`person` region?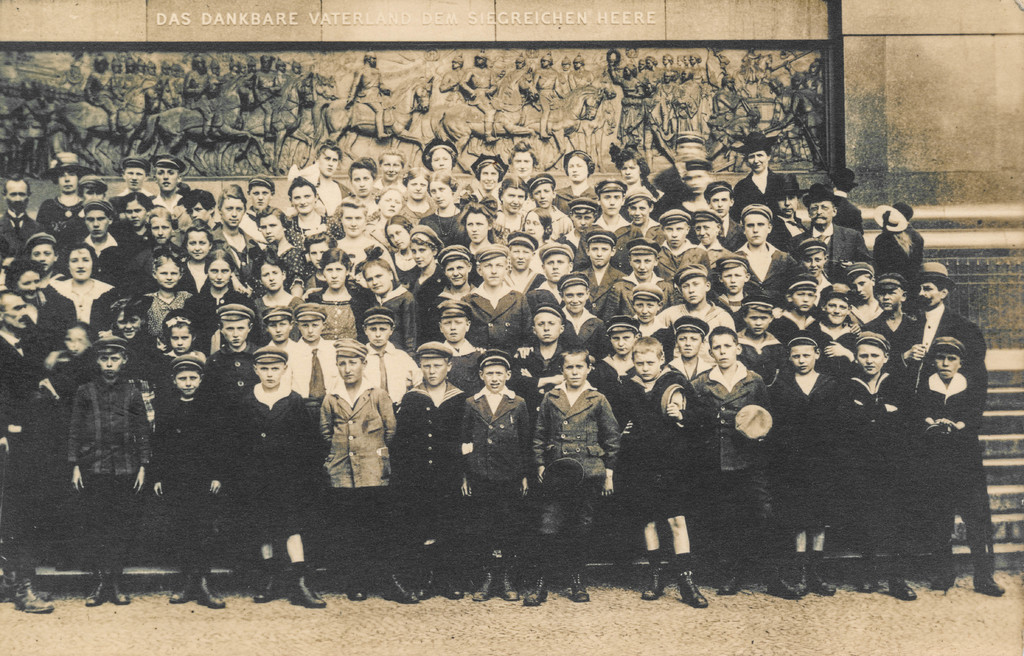
{"left": 2, "top": 90, "right": 47, "bottom": 168}
